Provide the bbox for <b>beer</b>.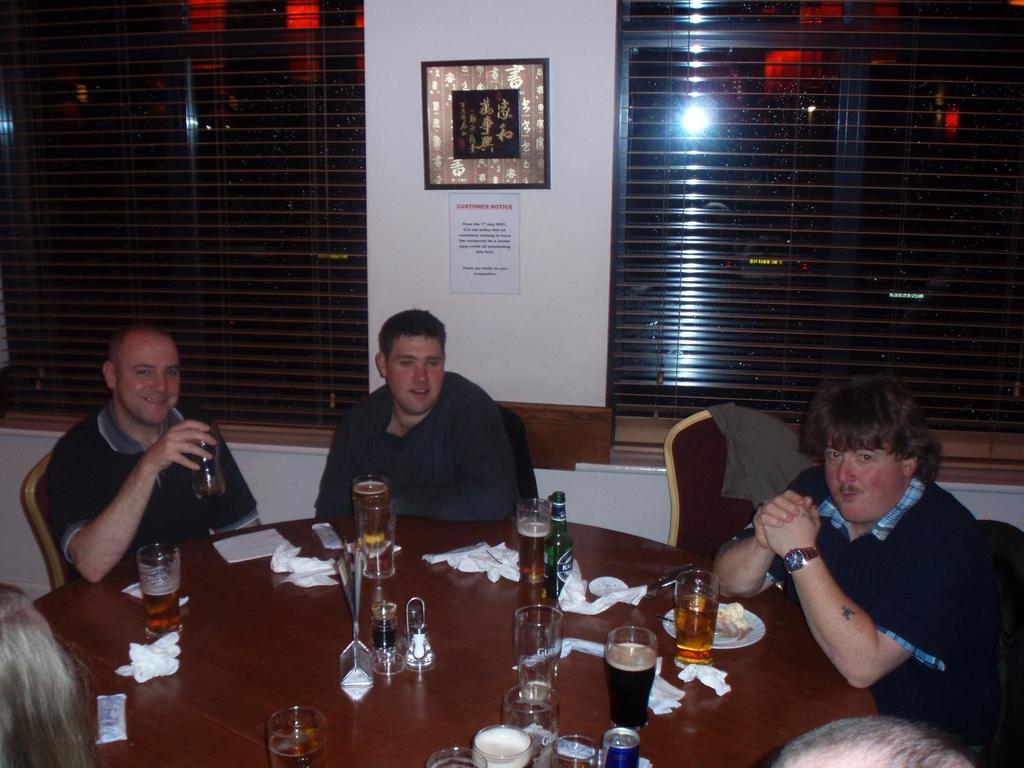
x1=360, y1=466, x2=391, y2=559.
